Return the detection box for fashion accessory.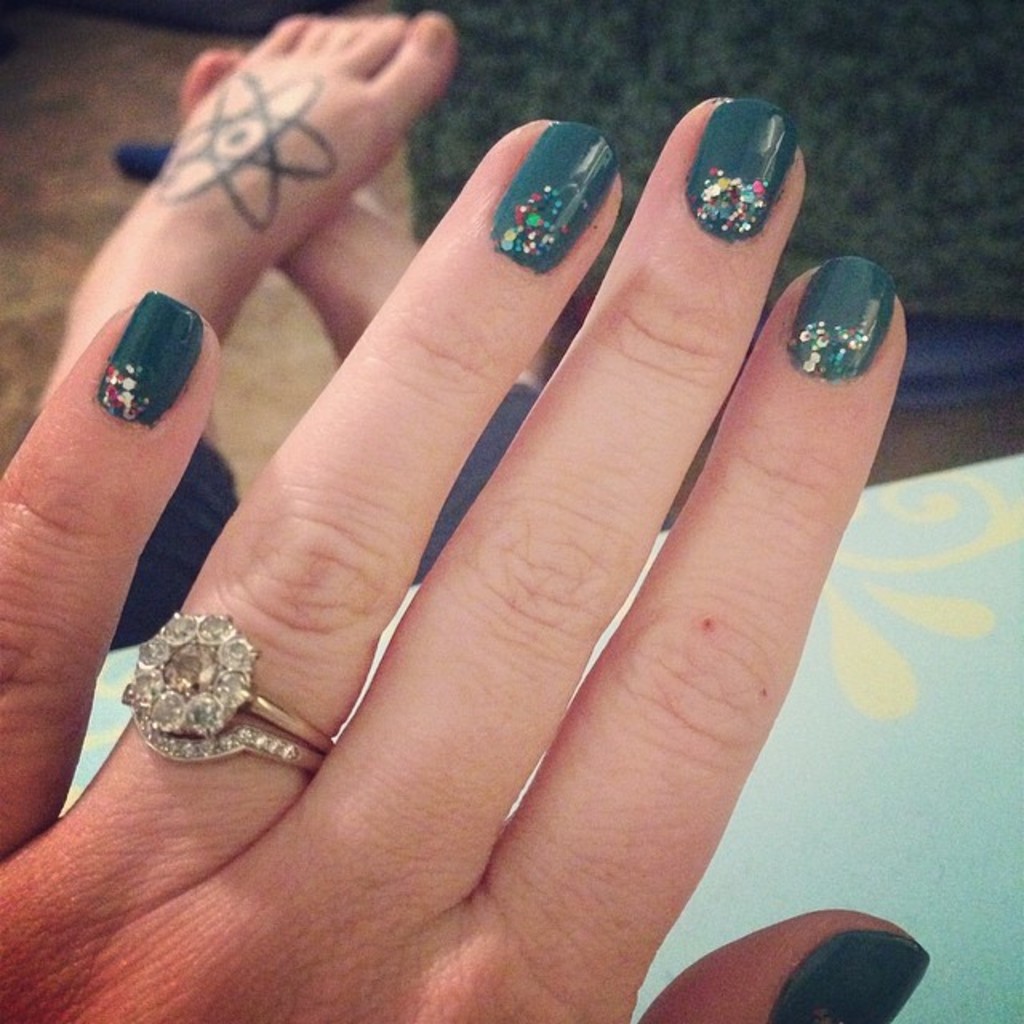
x1=115 y1=610 x2=330 y2=782.
